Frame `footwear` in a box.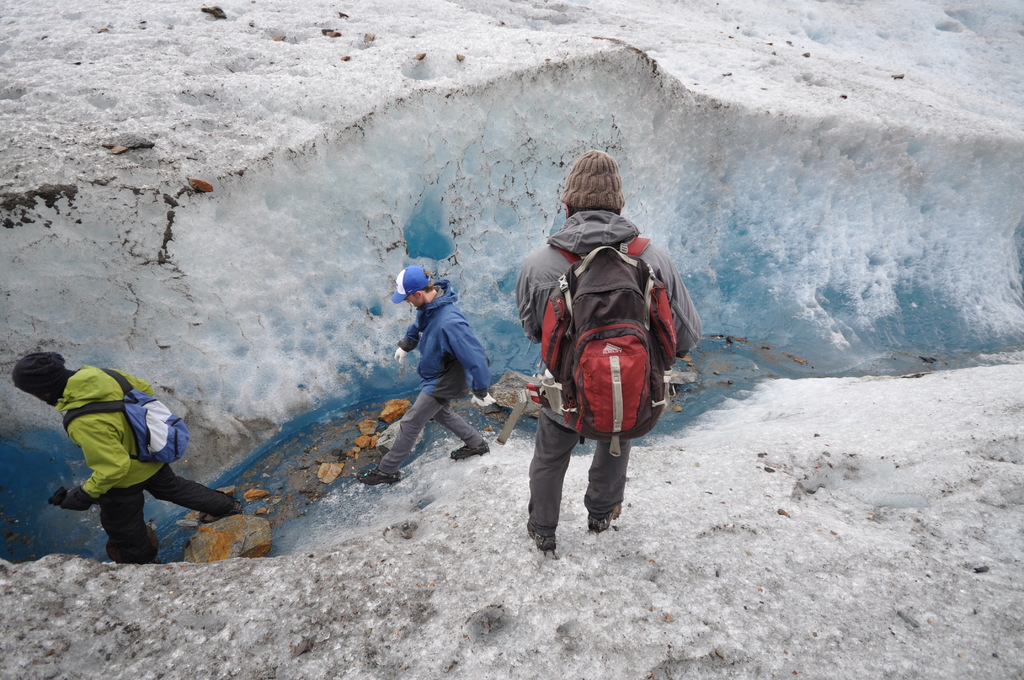
bbox=[197, 498, 239, 524].
